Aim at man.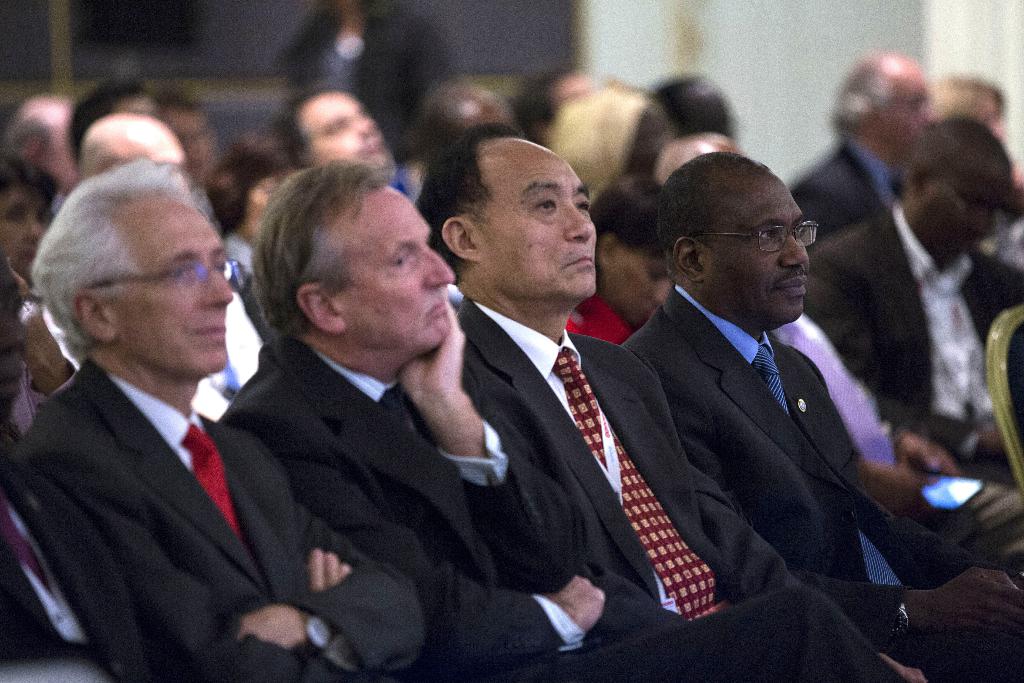
Aimed at [left=0, top=154, right=333, bottom=682].
